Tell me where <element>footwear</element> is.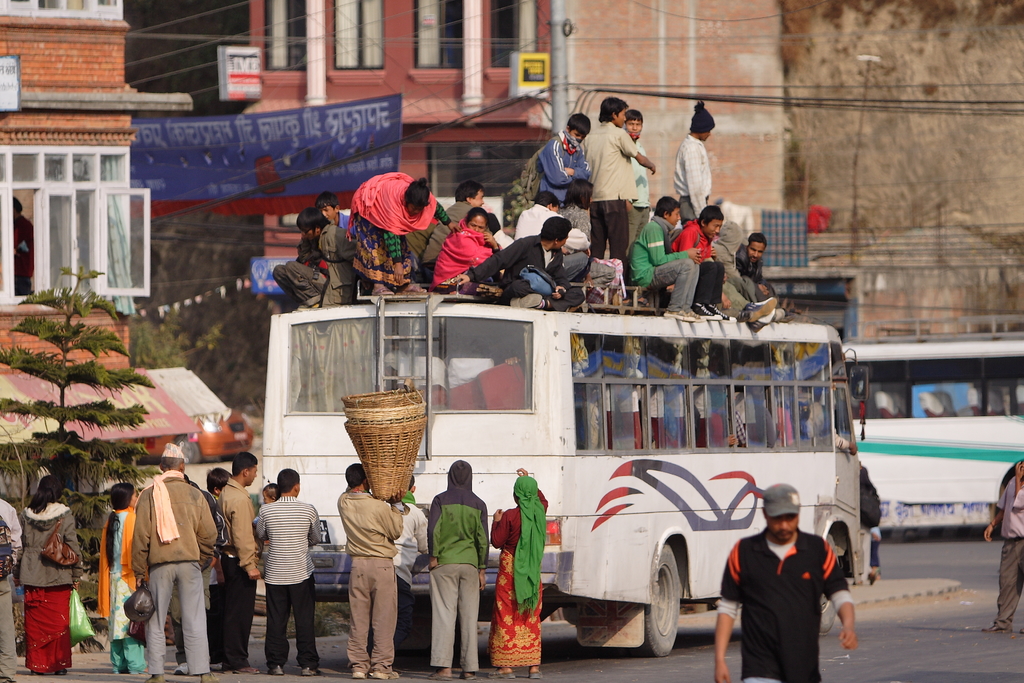
<element>footwear</element> is at bbox=[143, 673, 172, 682].
